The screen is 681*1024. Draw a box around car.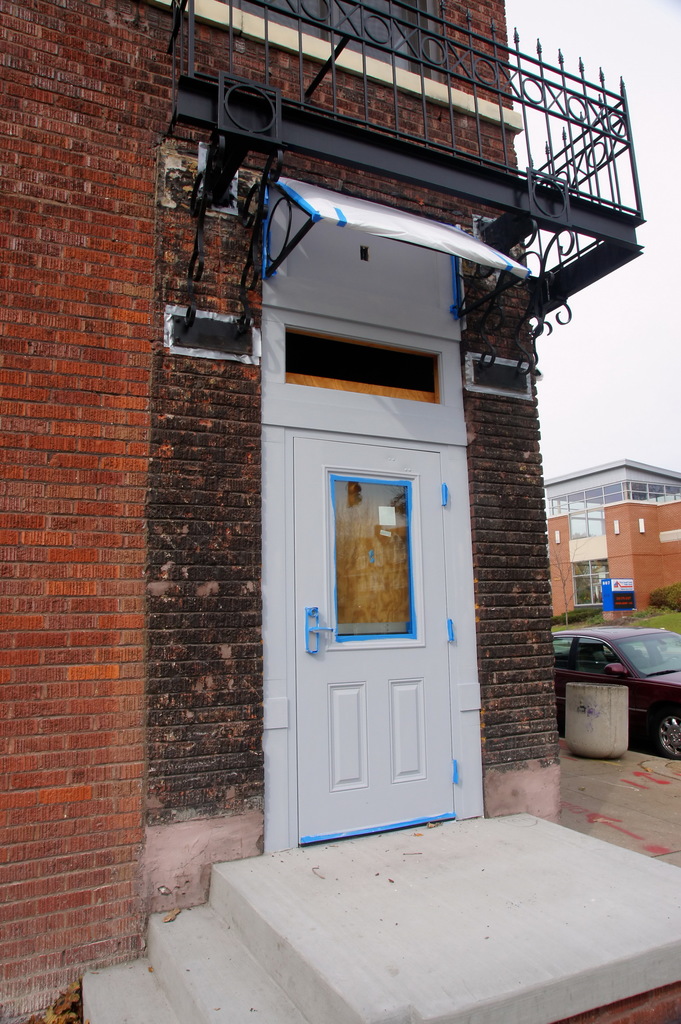
(559,627,680,764).
